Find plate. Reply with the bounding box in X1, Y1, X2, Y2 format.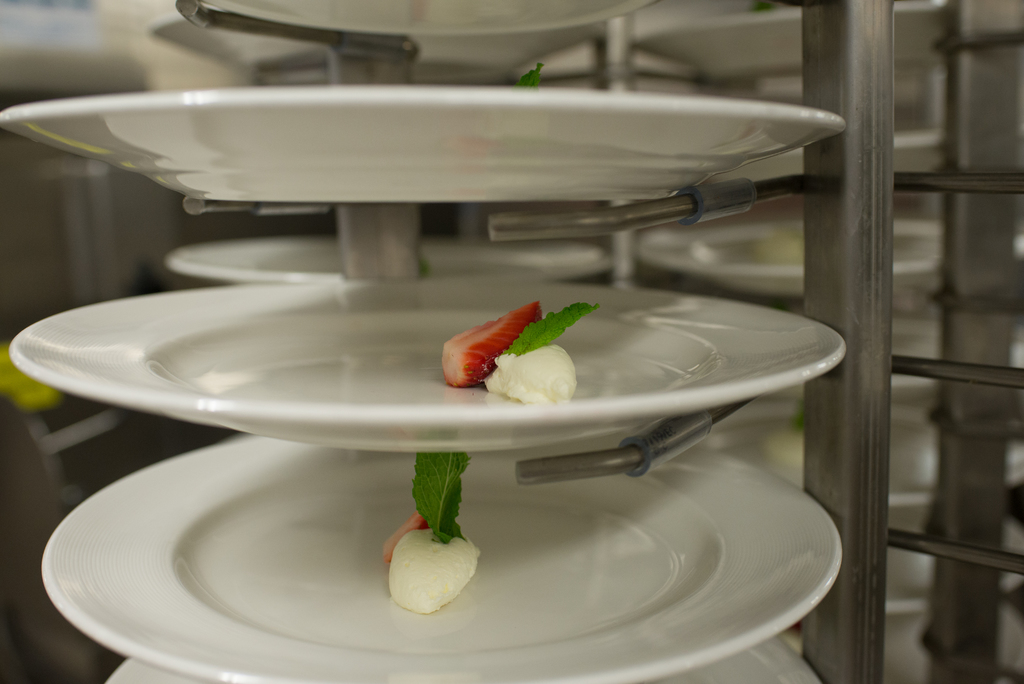
627, 213, 1023, 293.
